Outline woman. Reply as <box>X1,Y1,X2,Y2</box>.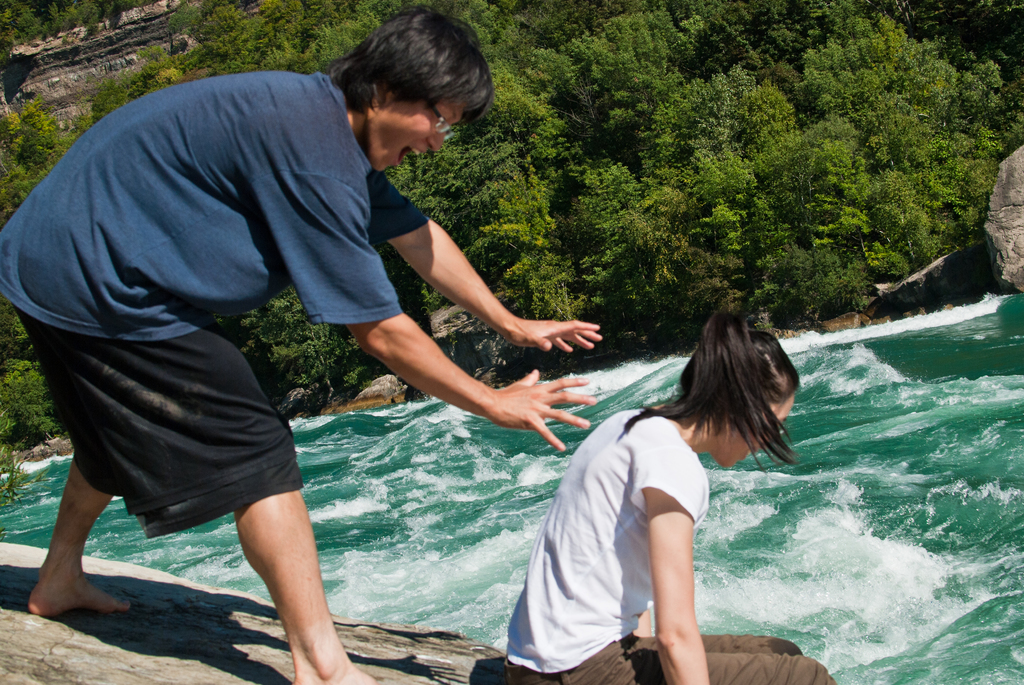
<box>497,317,842,684</box>.
